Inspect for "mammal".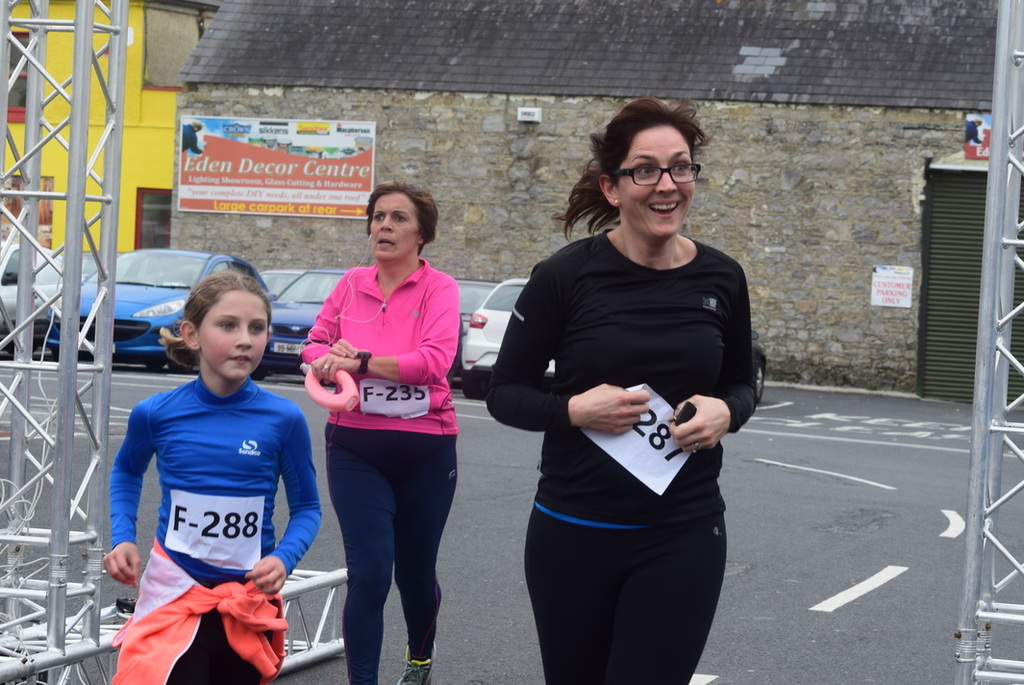
Inspection: locate(182, 120, 203, 159).
